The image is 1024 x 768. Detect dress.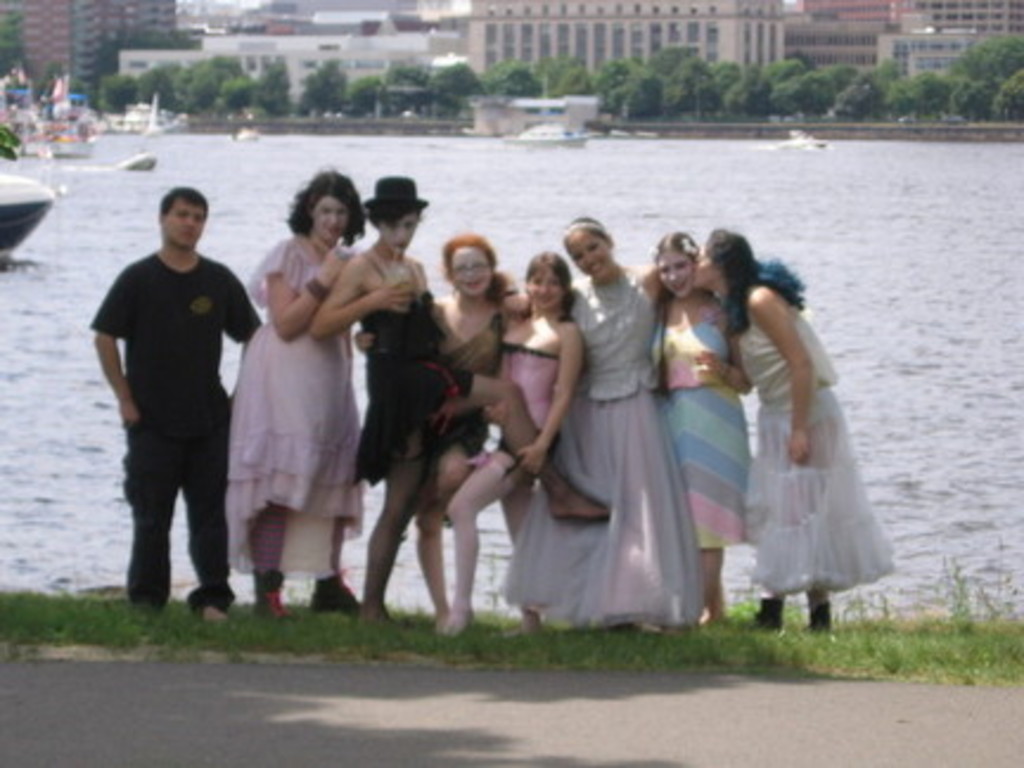
Detection: crop(486, 341, 559, 486).
